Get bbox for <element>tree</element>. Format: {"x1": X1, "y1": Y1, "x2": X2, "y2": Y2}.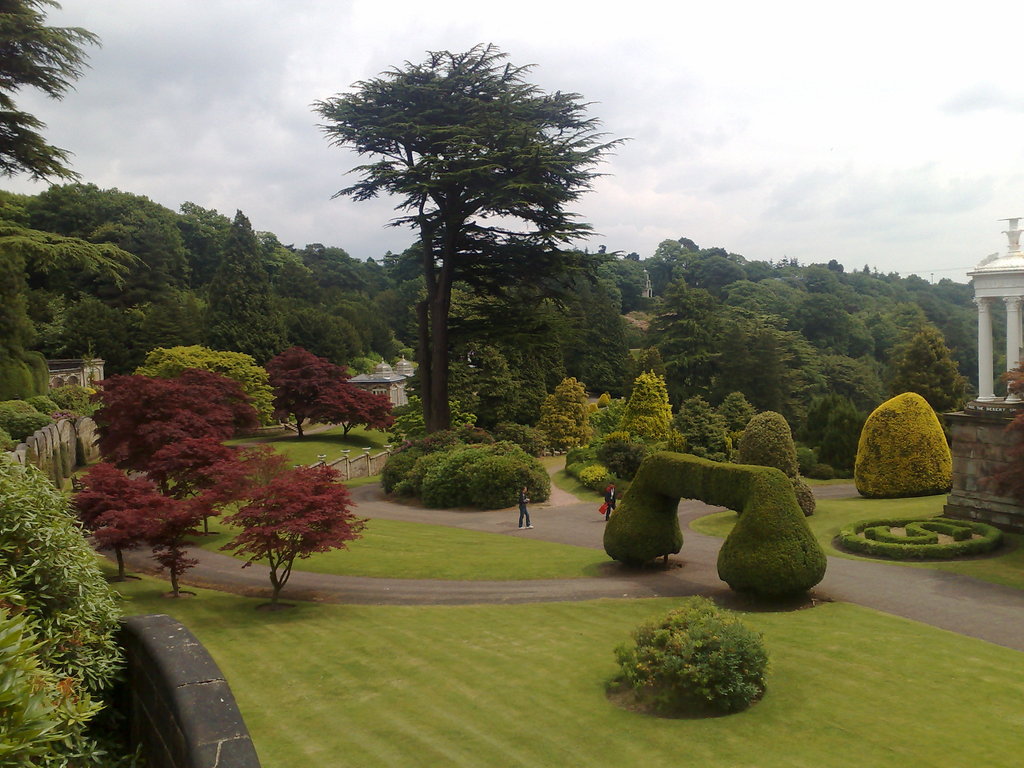
{"x1": 0, "y1": 184, "x2": 34, "y2": 222}.
